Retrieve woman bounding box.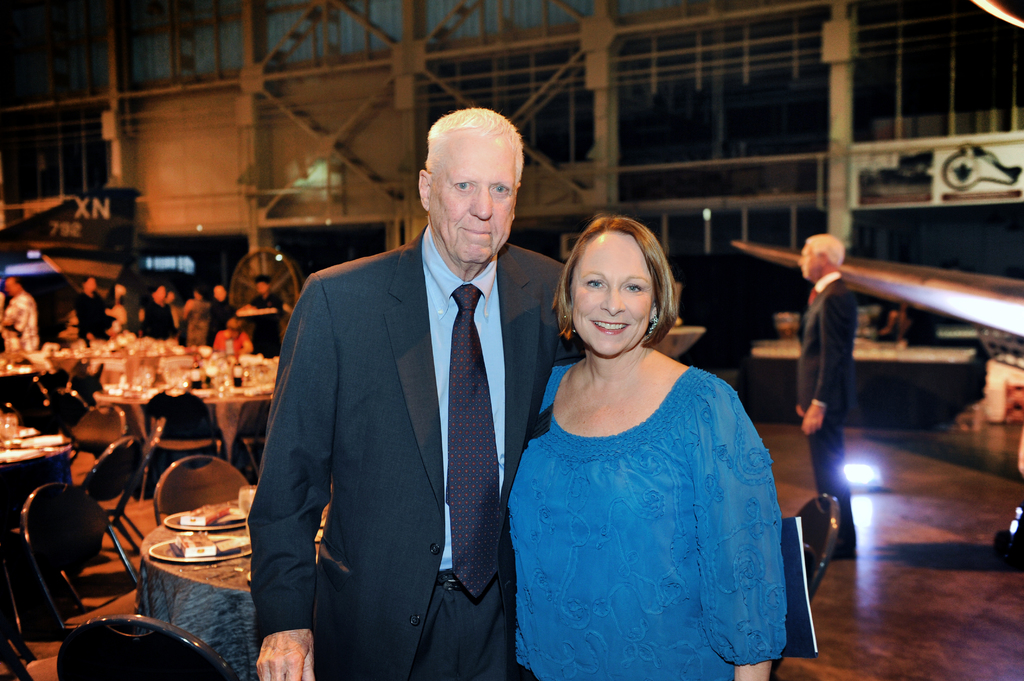
Bounding box: region(106, 277, 131, 328).
